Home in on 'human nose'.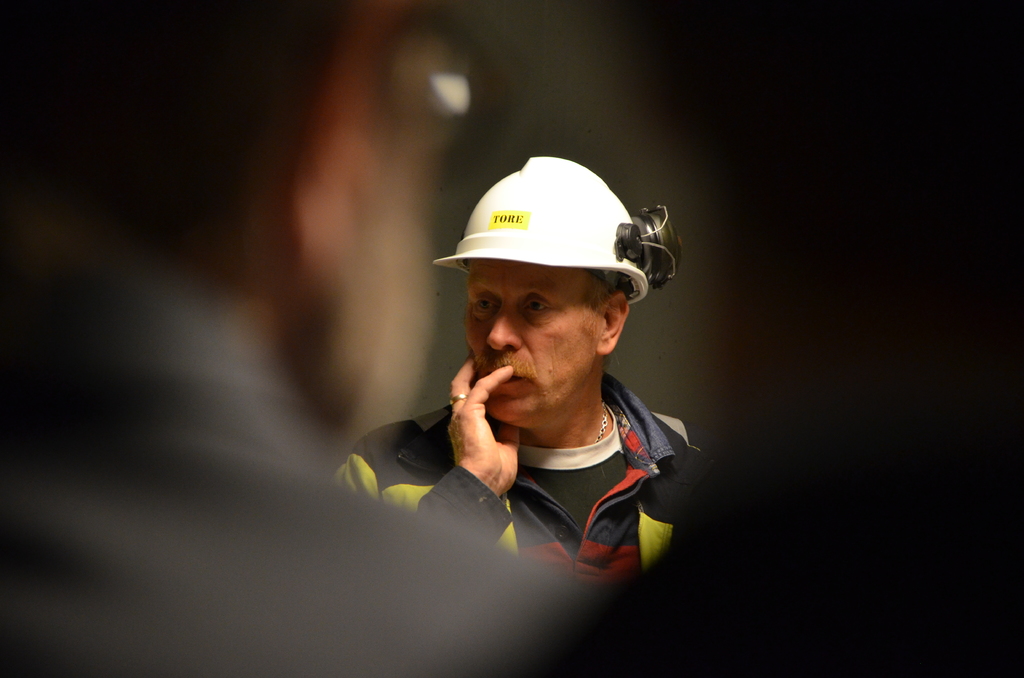
Homed in at 484:302:522:353.
